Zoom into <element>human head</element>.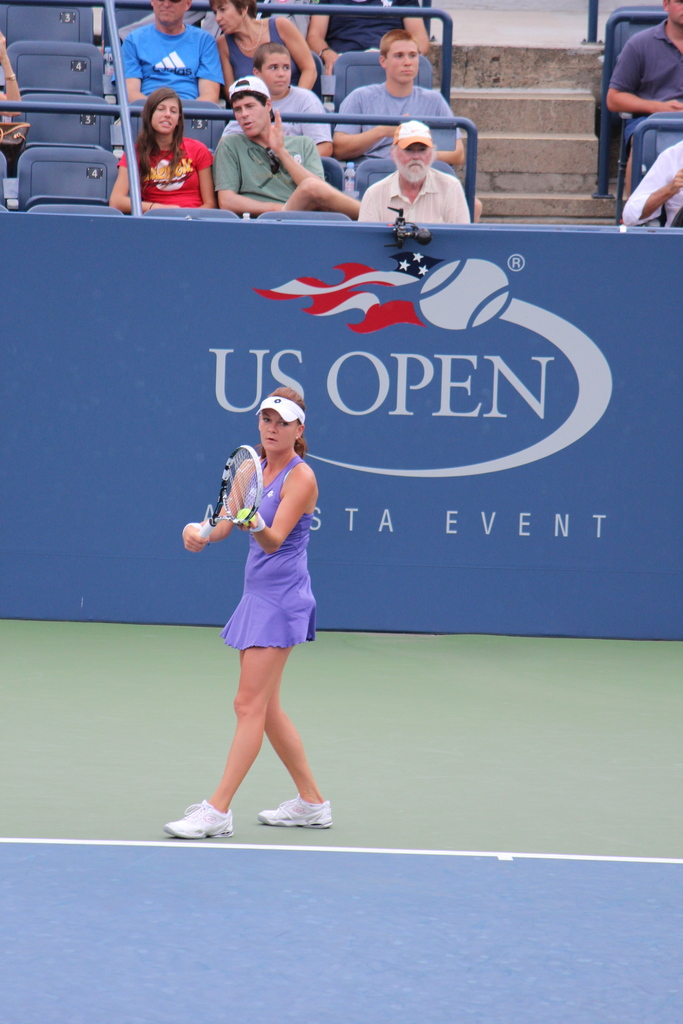
Zoom target: bbox(253, 43, 293, 95).
